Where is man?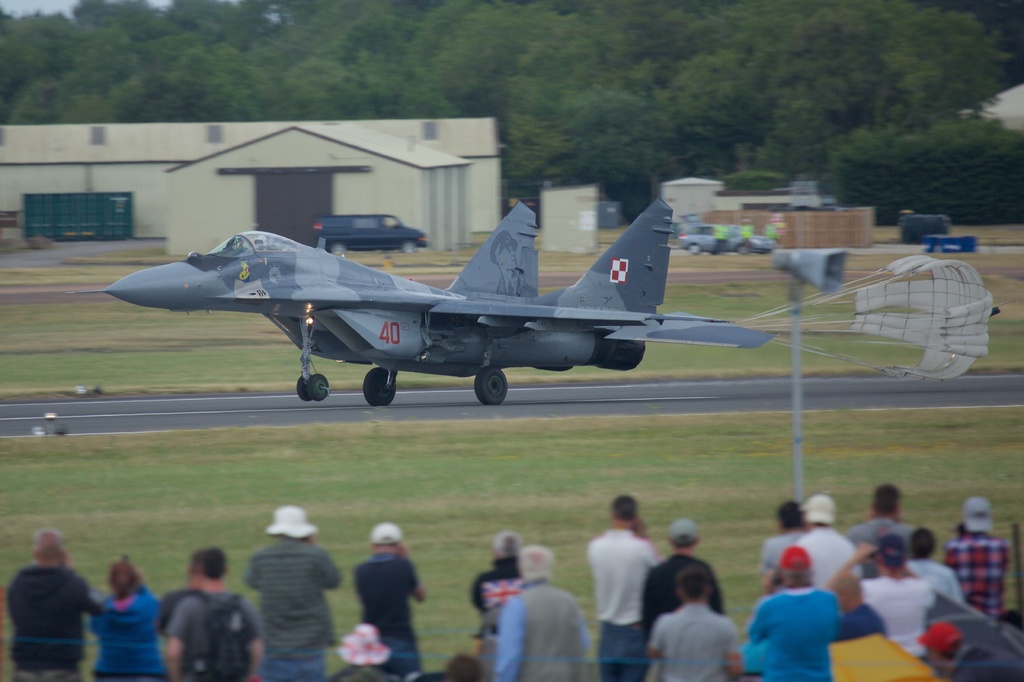
<region>643, 562, 741, 681</region>.
